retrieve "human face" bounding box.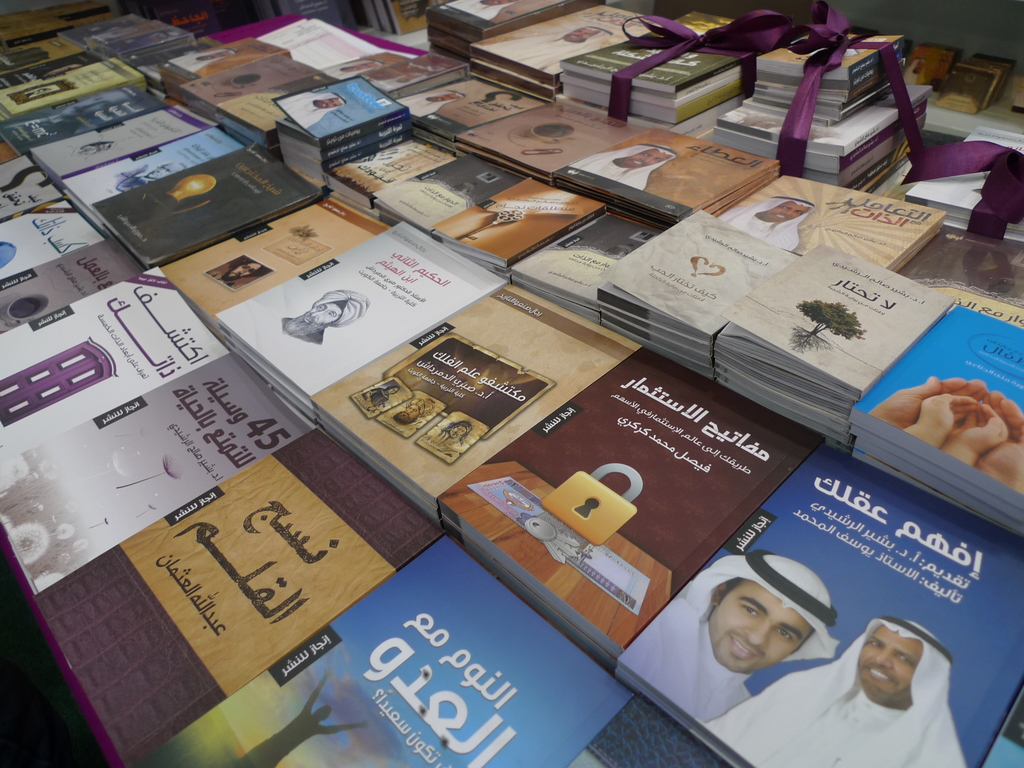
Bounding box: detection(768, 201, 810, 223).
